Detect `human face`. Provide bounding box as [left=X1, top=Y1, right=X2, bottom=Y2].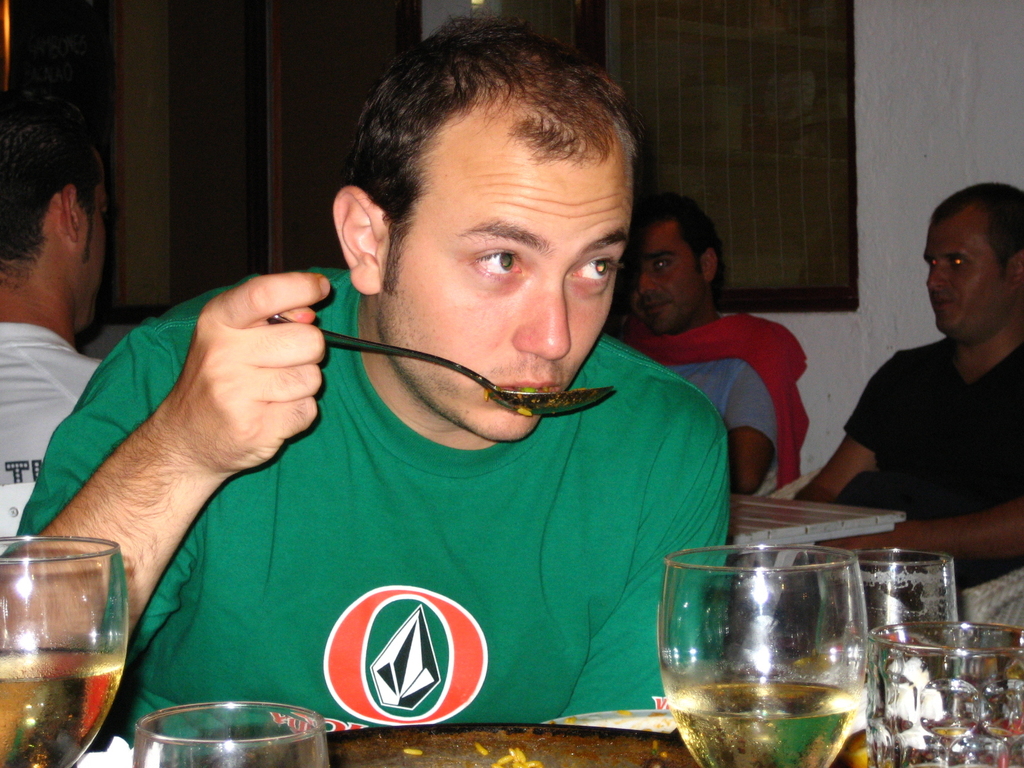
[left=402, top=156, right=629, bottom=442].
